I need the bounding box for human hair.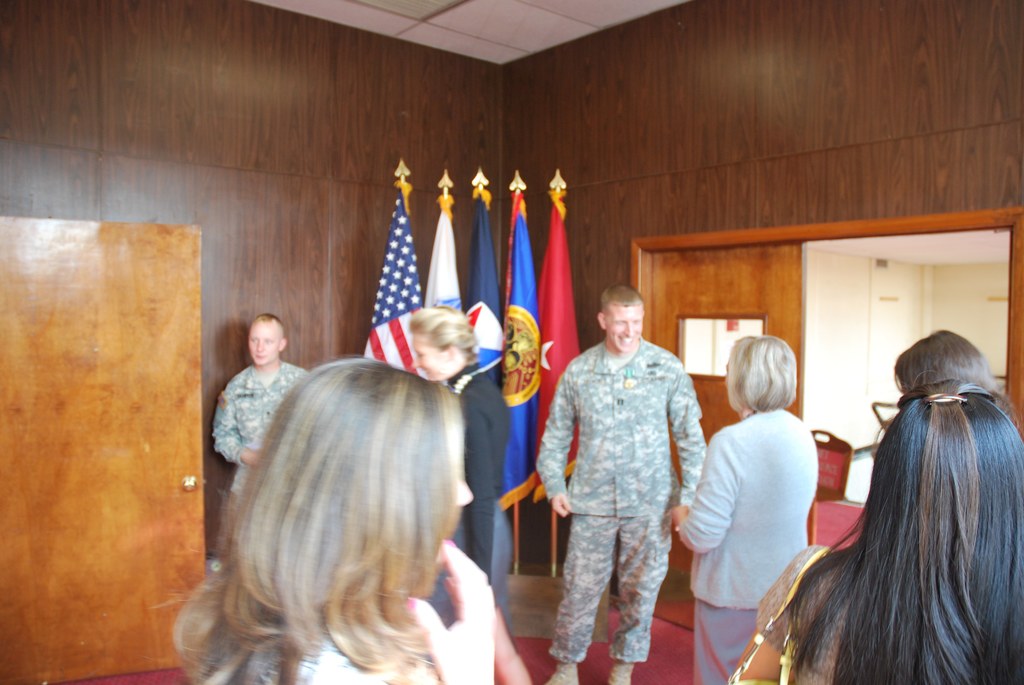
Here it is: (147, 354, 463, 684).
